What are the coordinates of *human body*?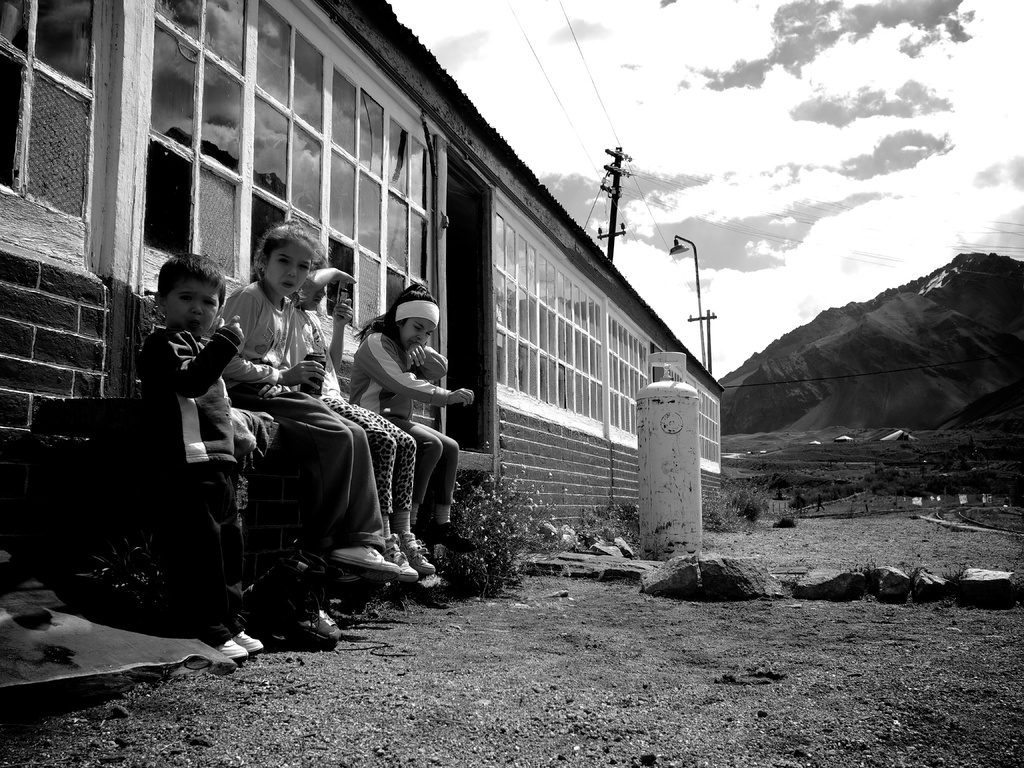
bbox=(219, 279, 401, 573).
